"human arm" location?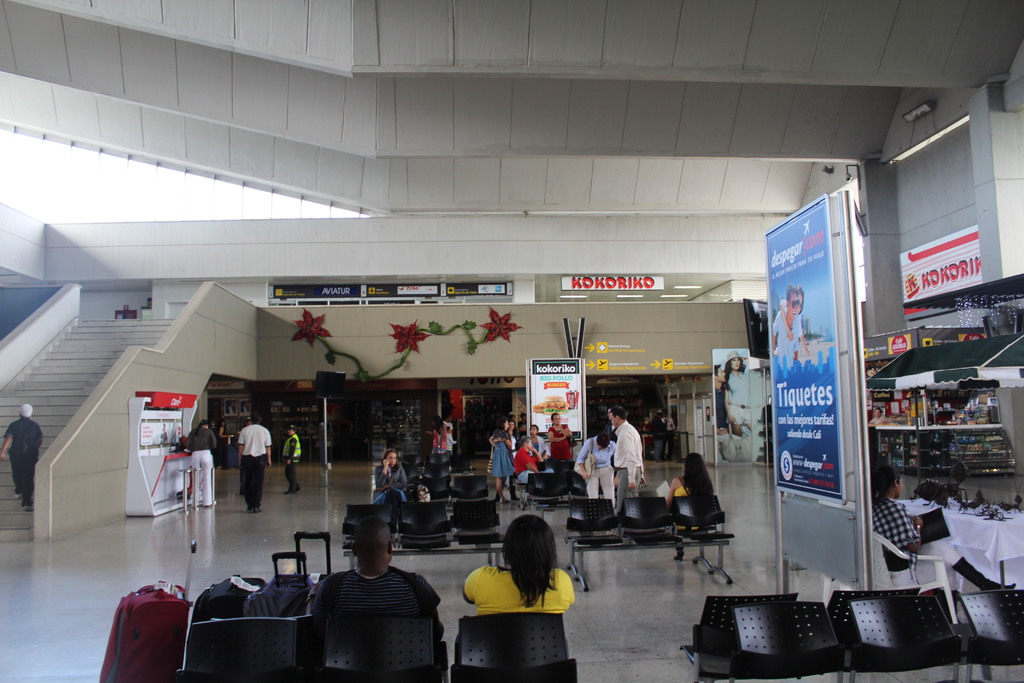
[461,569,487,604]
